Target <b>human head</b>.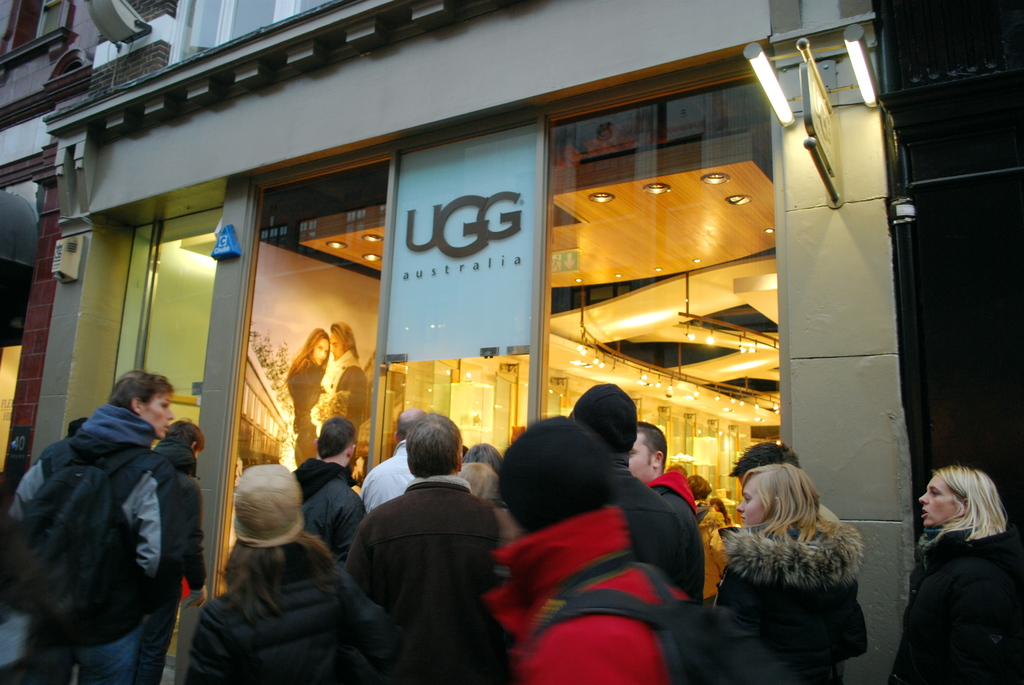
Target region: locate(326, 323, 357, 361).
